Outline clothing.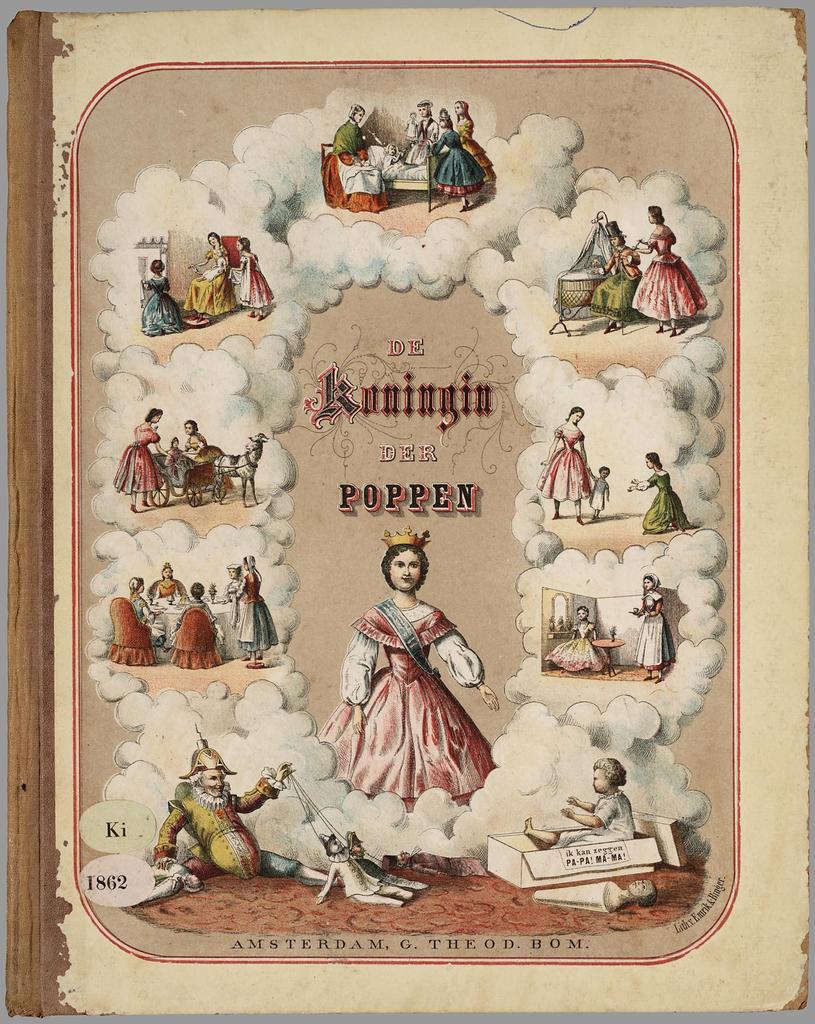
Outline: x1=628 y1=230 x2=703 y2=314.
